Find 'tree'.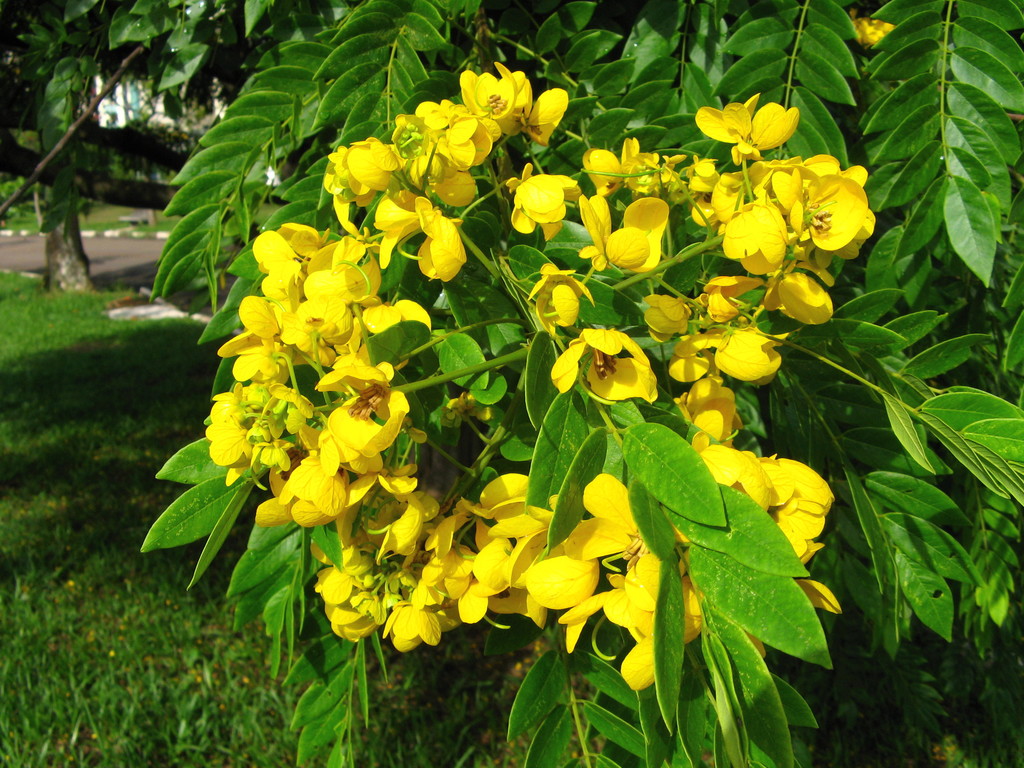
x1=0, y1=0, x2=1021, y2=767.
